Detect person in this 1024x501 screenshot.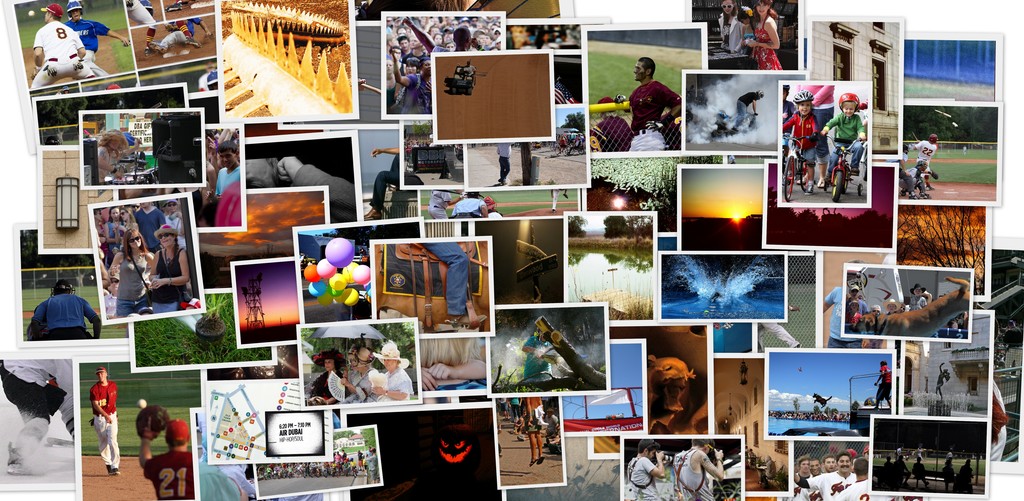
Detection: box(166, 22, 206, 45).
